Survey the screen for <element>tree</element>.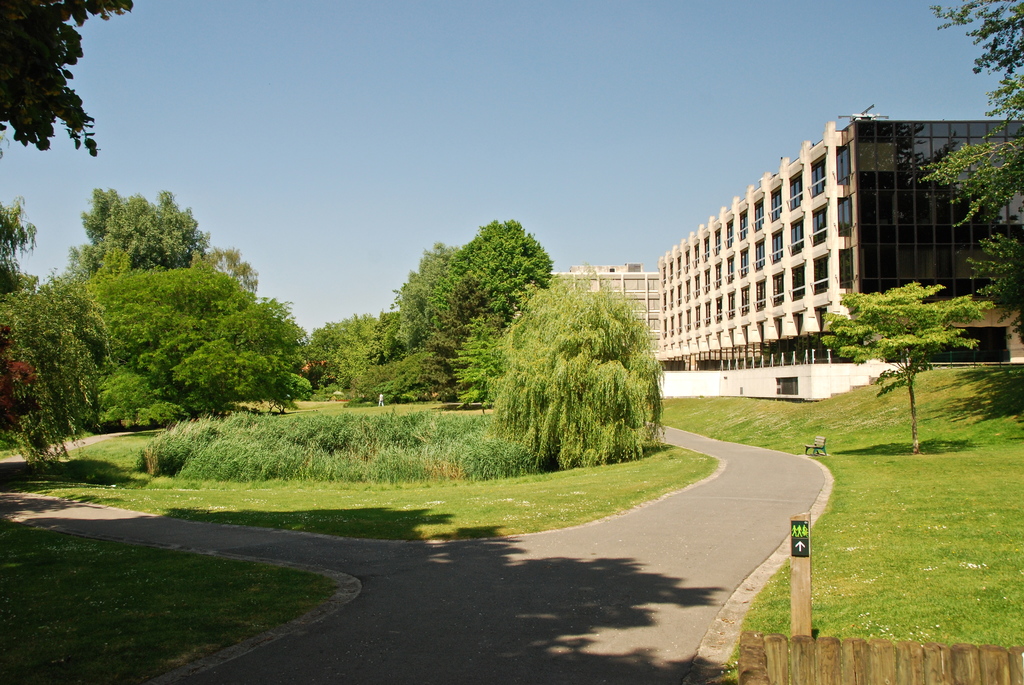
Survey found: detection(0, 269, 116, 482).
